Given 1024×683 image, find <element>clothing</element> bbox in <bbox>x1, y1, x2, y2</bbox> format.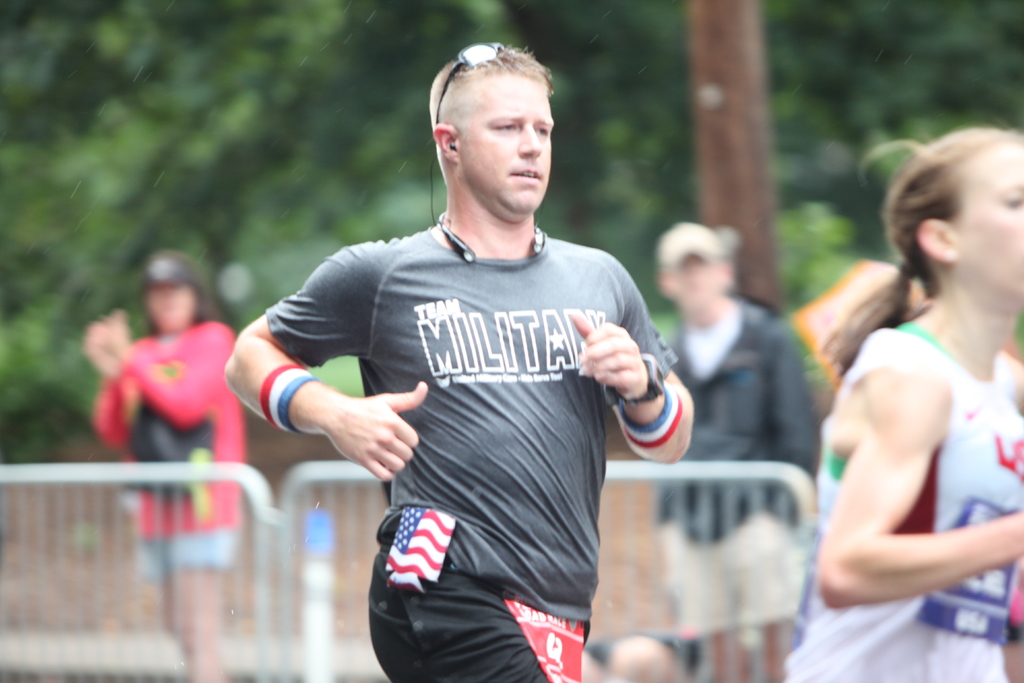
<bbox>781, 317, 1023, 682</bbox>.
